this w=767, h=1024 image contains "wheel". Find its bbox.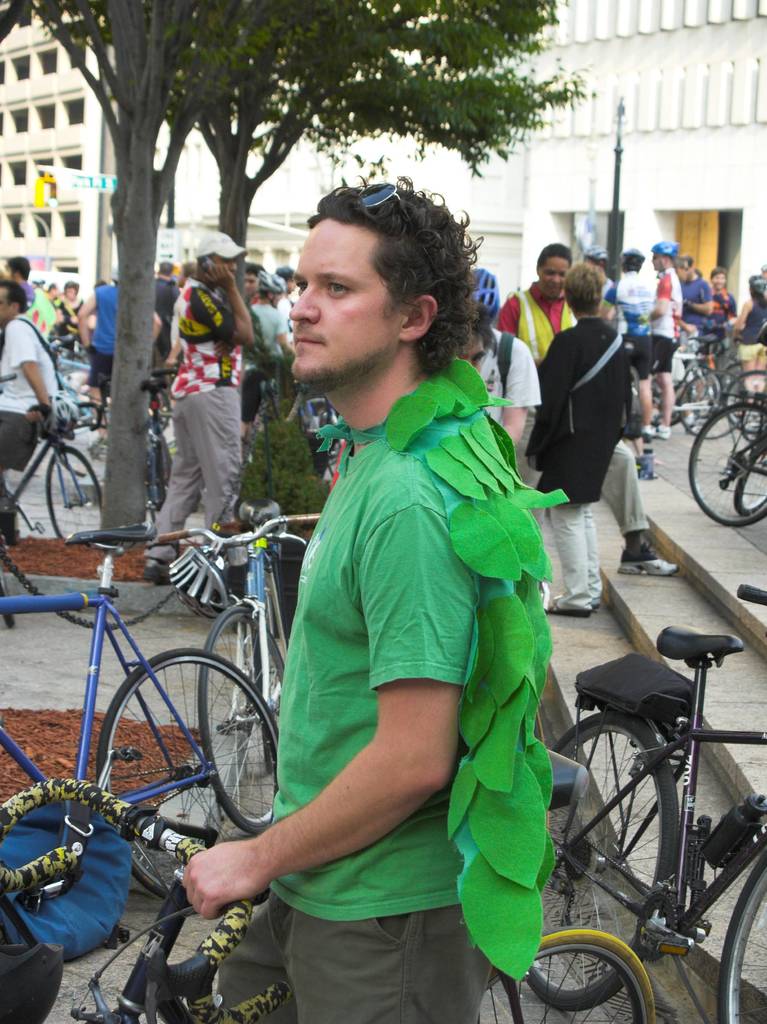
{"left": 526, "top": 712, "right": 677, "bottom": 1012}.
